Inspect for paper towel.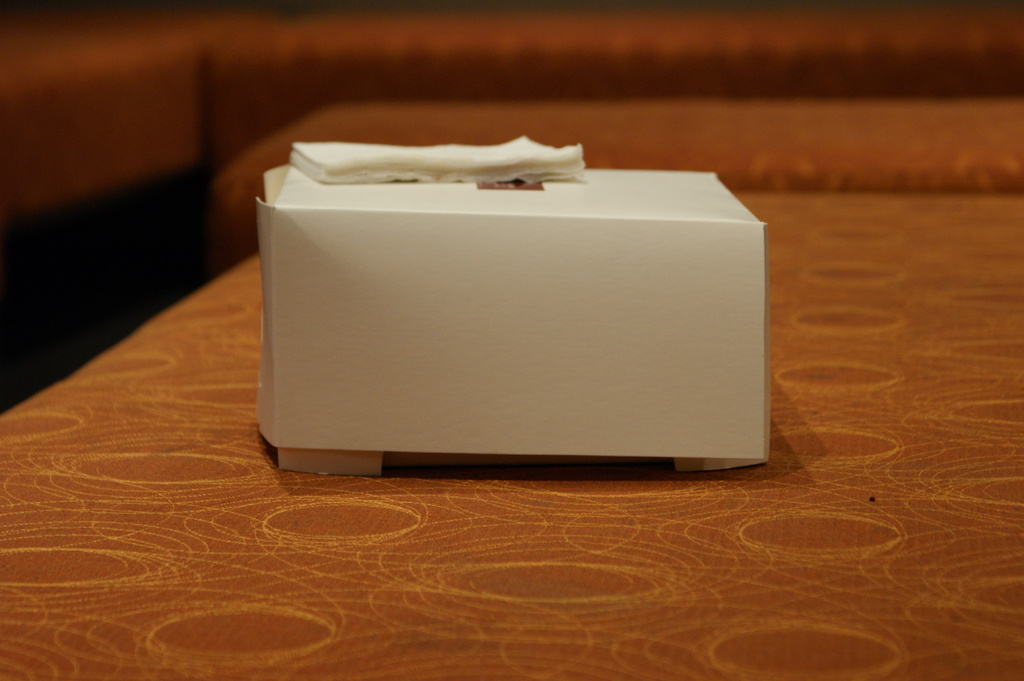
Inspection: pyautogui.locateOnScreen(288, 125, 585, 196).
